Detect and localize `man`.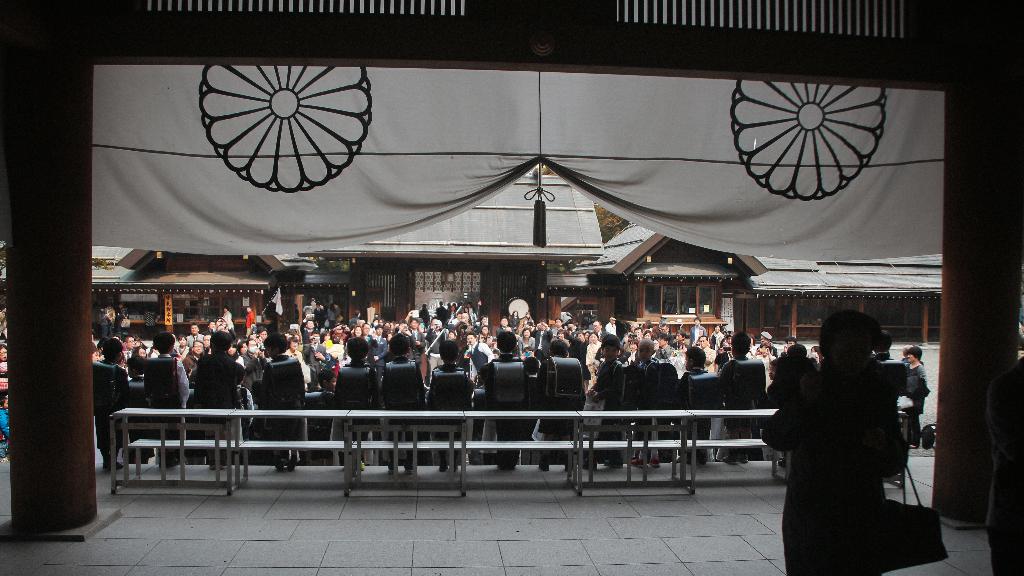
Localized at <bbox>304, 319, 320, 347</bbox>.
